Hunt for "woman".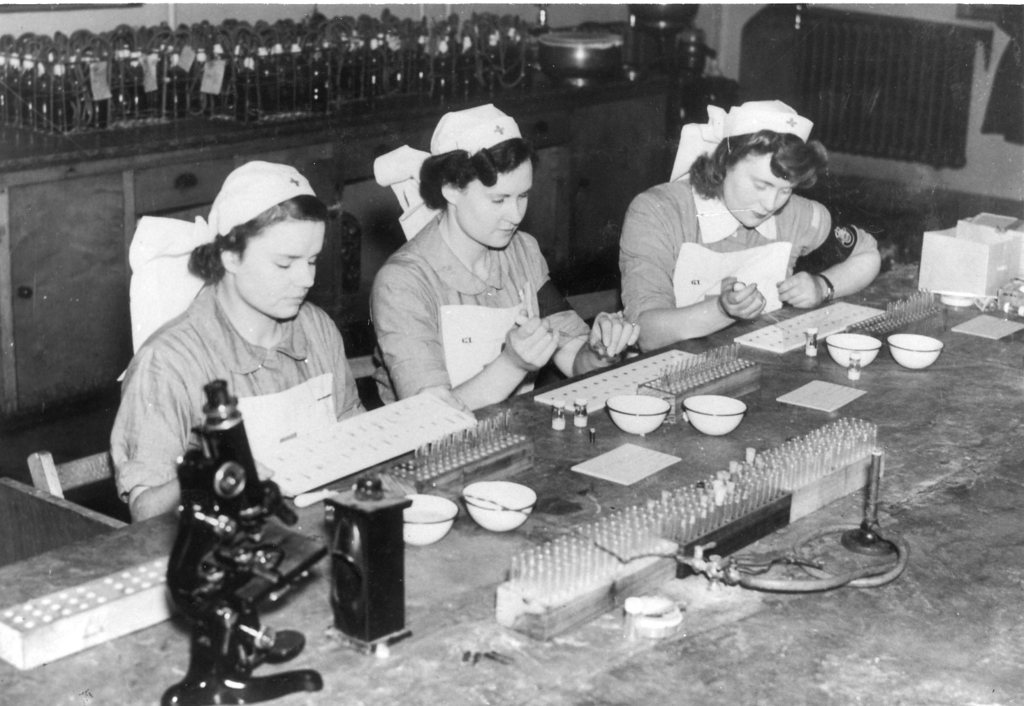
Hunted down at <region>107, 158, 384, 527</region>.
